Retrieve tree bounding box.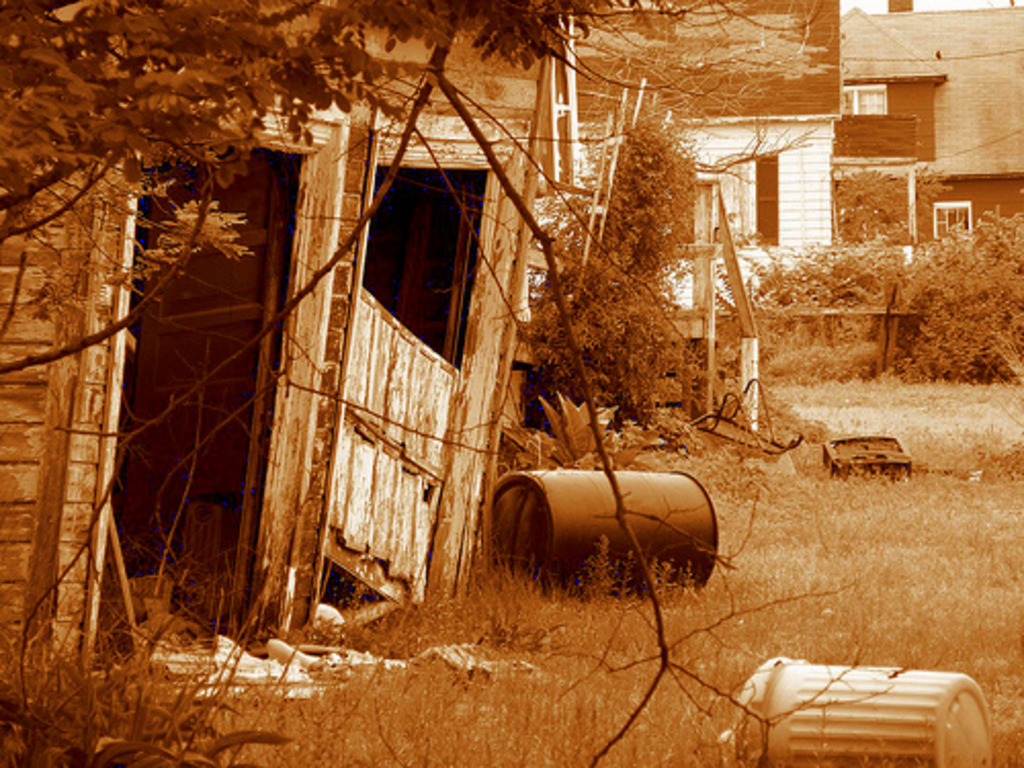
Bounding box: box(899, 199, 1022, 399).
